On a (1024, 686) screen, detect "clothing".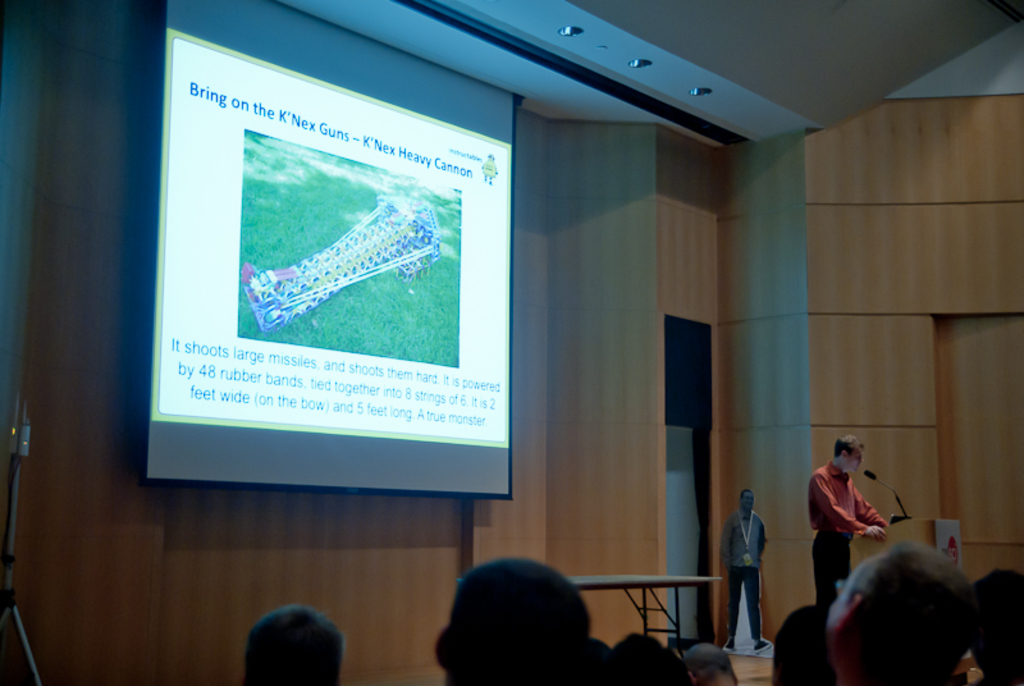
crop(724, 507, 763, 567).
